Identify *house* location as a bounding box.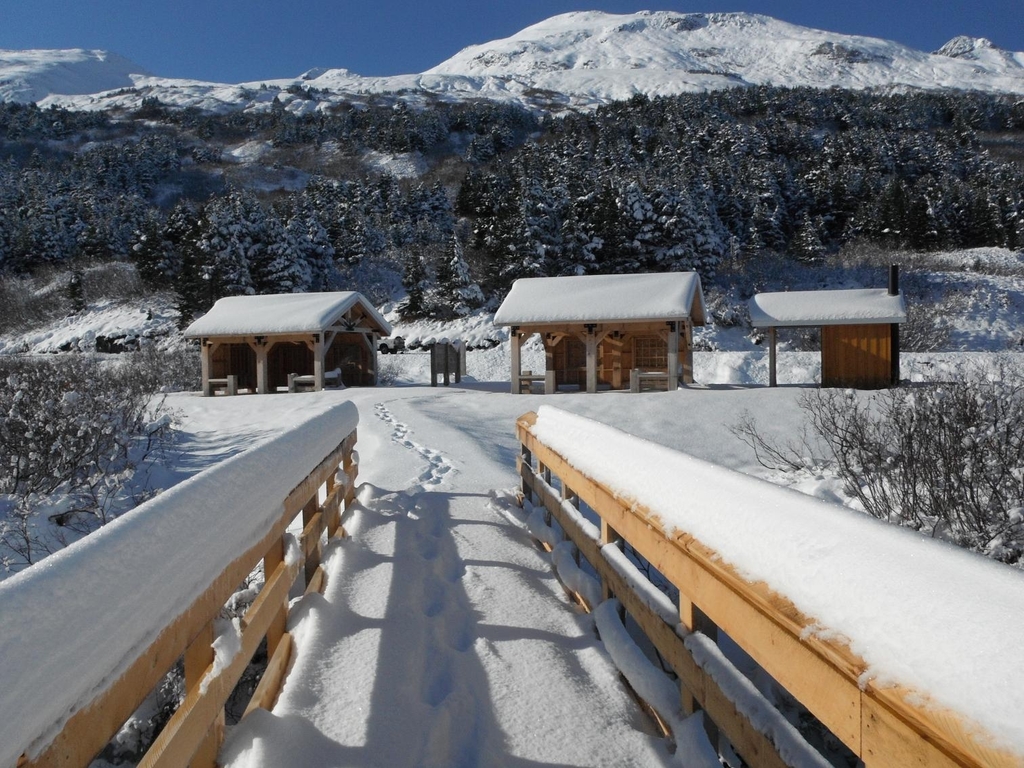
bbox=[490, 276, 713, 391].
